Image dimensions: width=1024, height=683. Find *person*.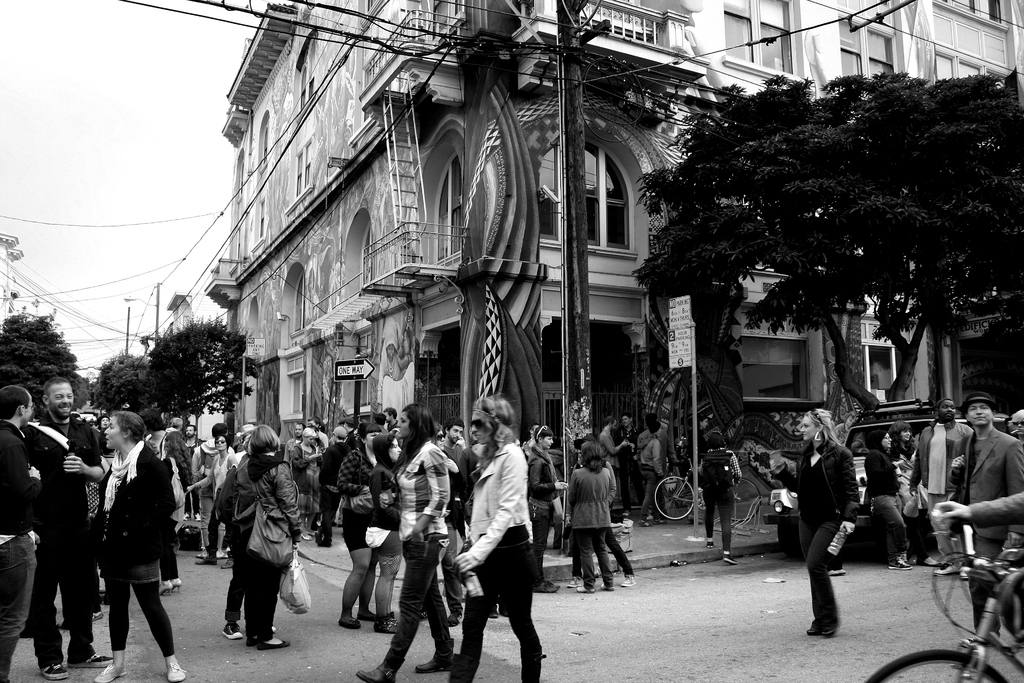
select_region(187, 434, 237, 566).
